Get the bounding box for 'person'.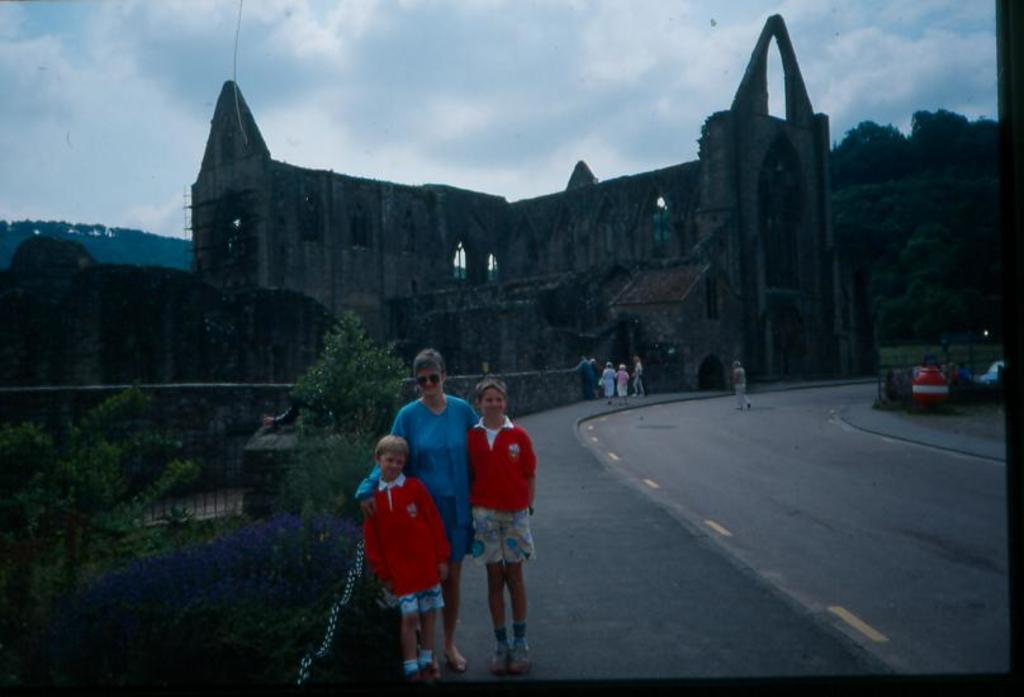
x1=731, y1=357, x2=752, y2=412.
